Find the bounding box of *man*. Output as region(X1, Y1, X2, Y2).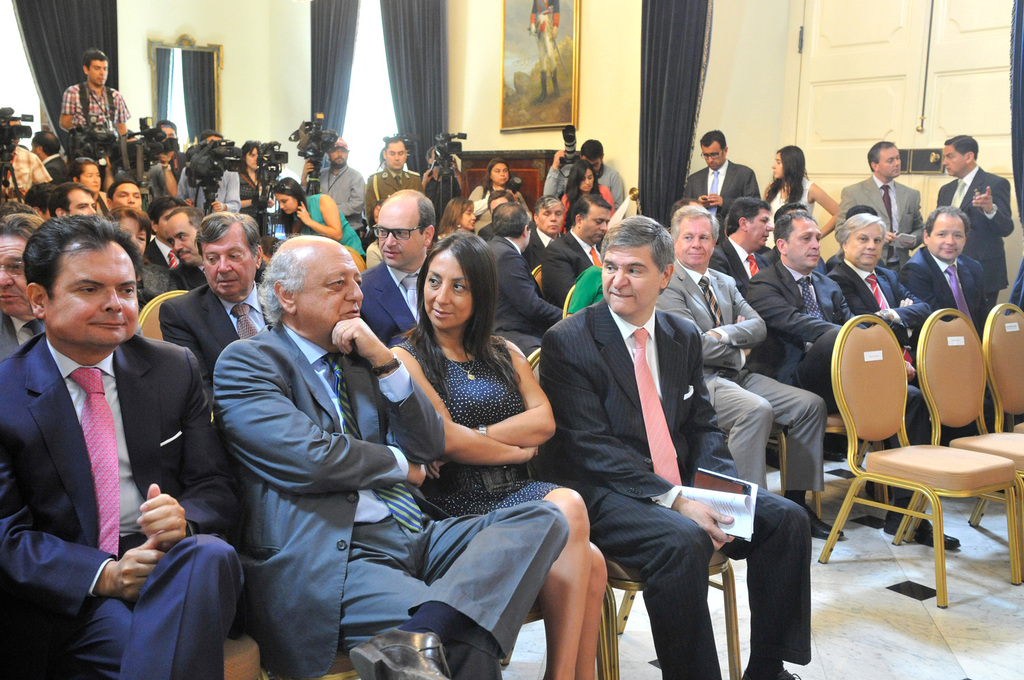
region(106, 180, 143, 214).
